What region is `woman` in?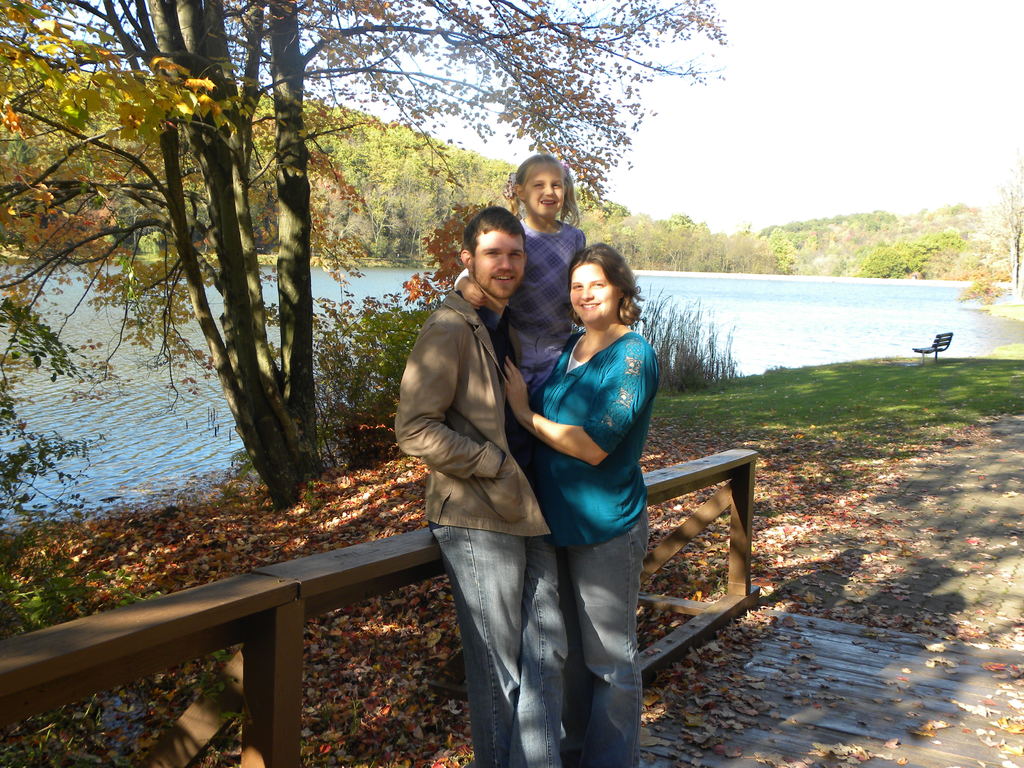
{"x1": 500, "y1": 237, "x2": 650, "y2": 767}.
